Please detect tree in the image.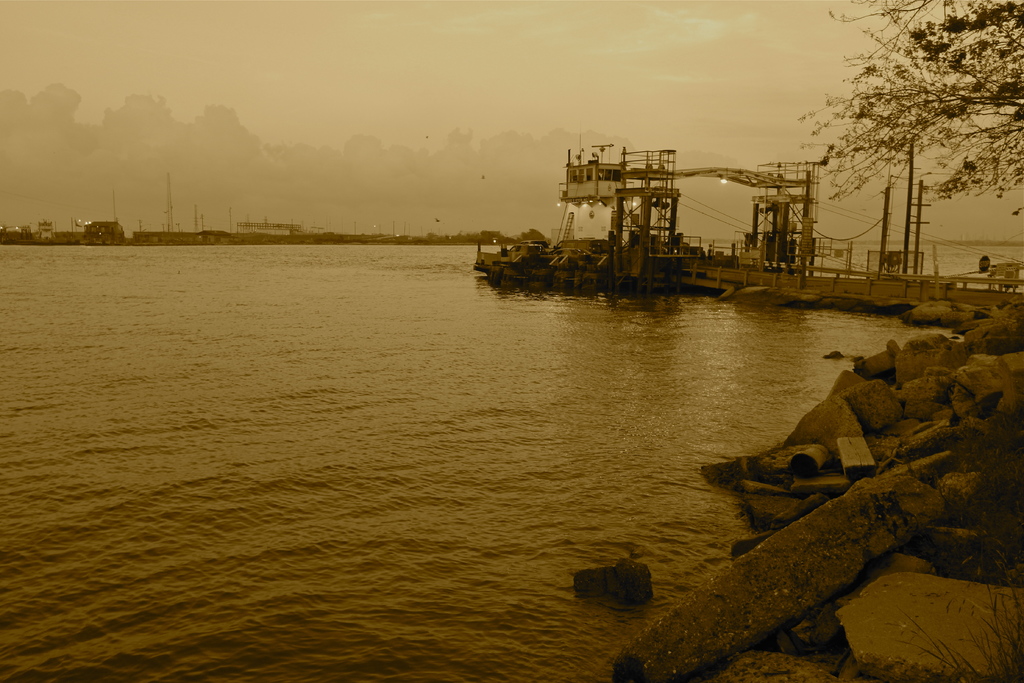
left=794, top=0, right=1023, bottom=226.
